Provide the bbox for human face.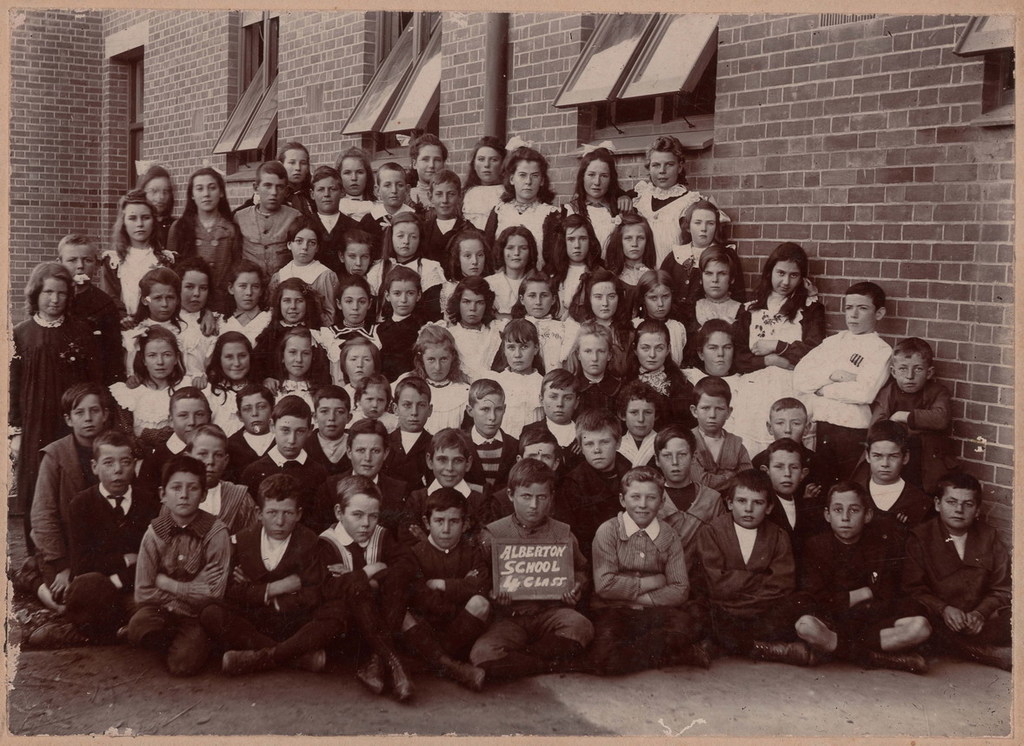
<region>390, 283, 418, 310</region>.
